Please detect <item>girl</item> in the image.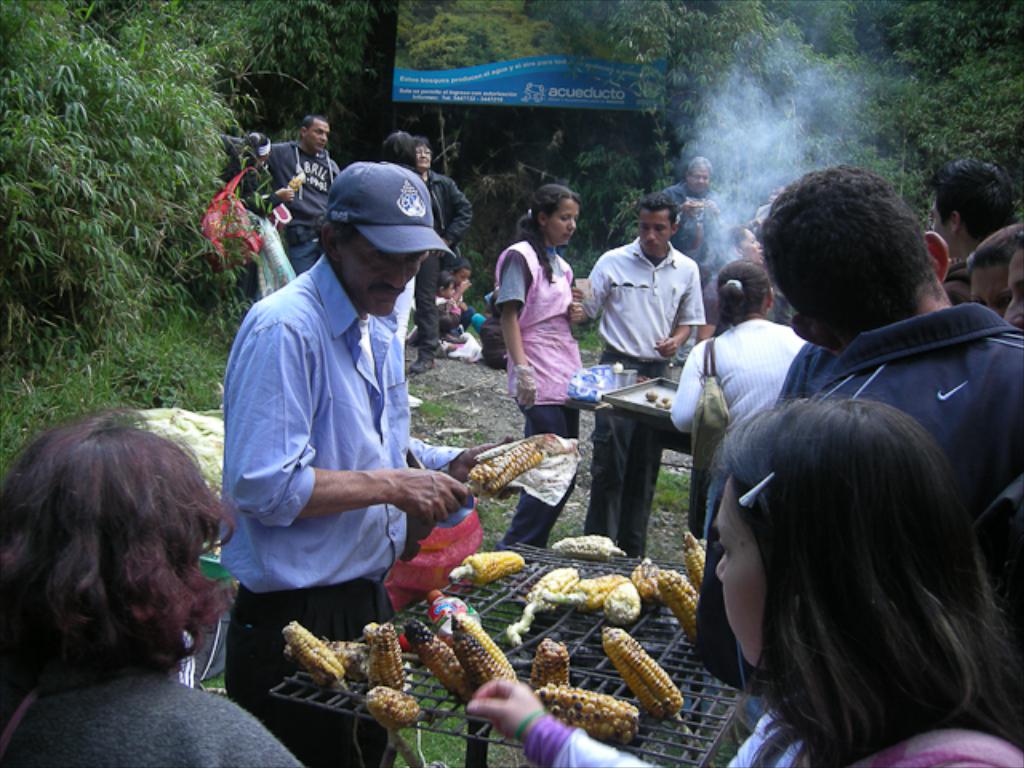
crop(0, 406, 302, 766).
